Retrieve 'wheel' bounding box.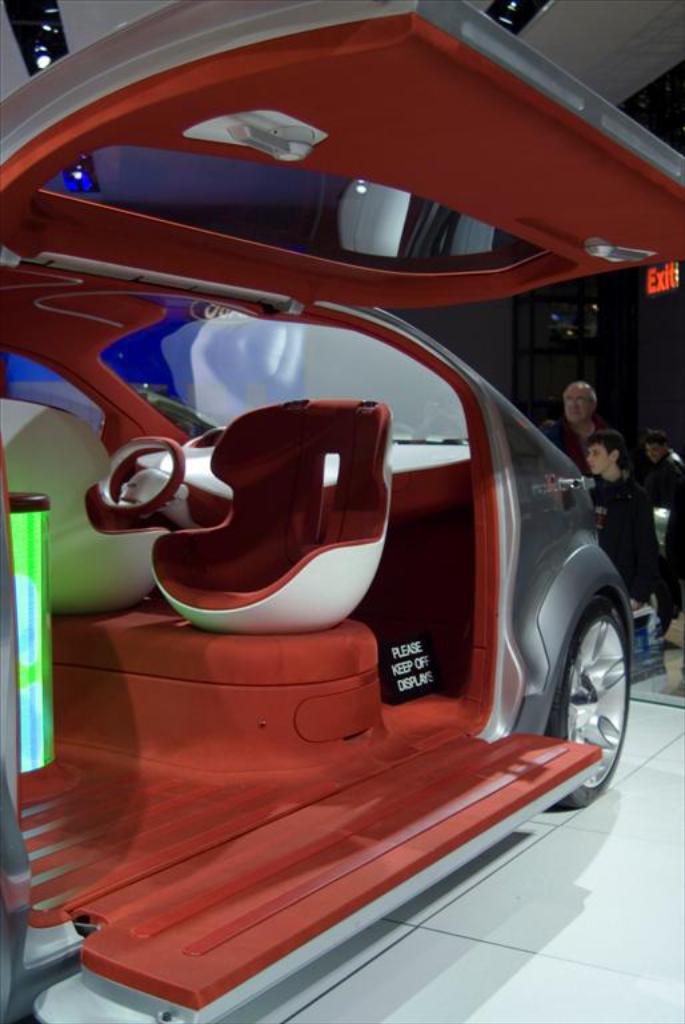
Bounding box: <region>93, 433, 189, 517</region>.
